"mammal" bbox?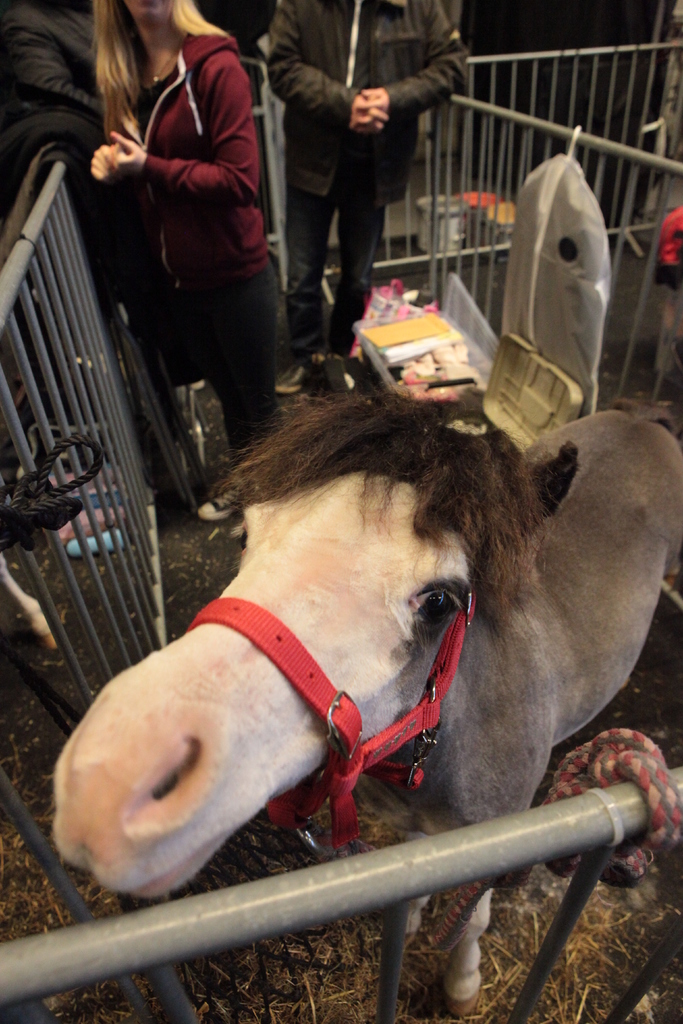
box=[89, 0, 284, 536]
